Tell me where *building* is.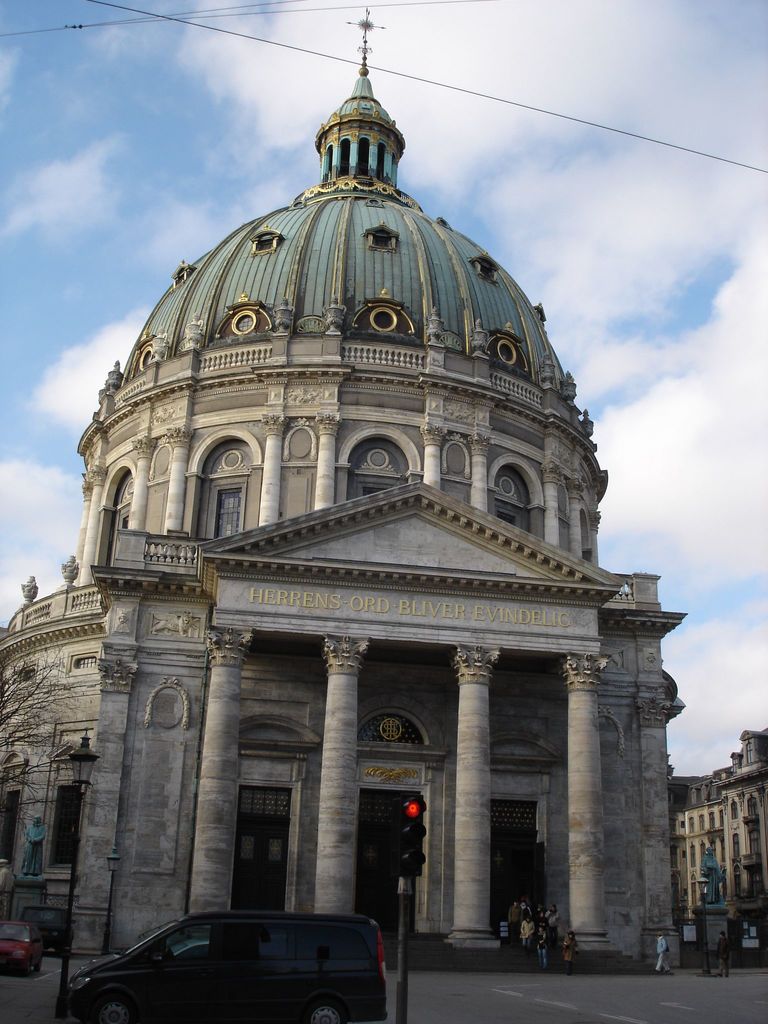
*building* is at bbox=[668, 724, 767, 956].
